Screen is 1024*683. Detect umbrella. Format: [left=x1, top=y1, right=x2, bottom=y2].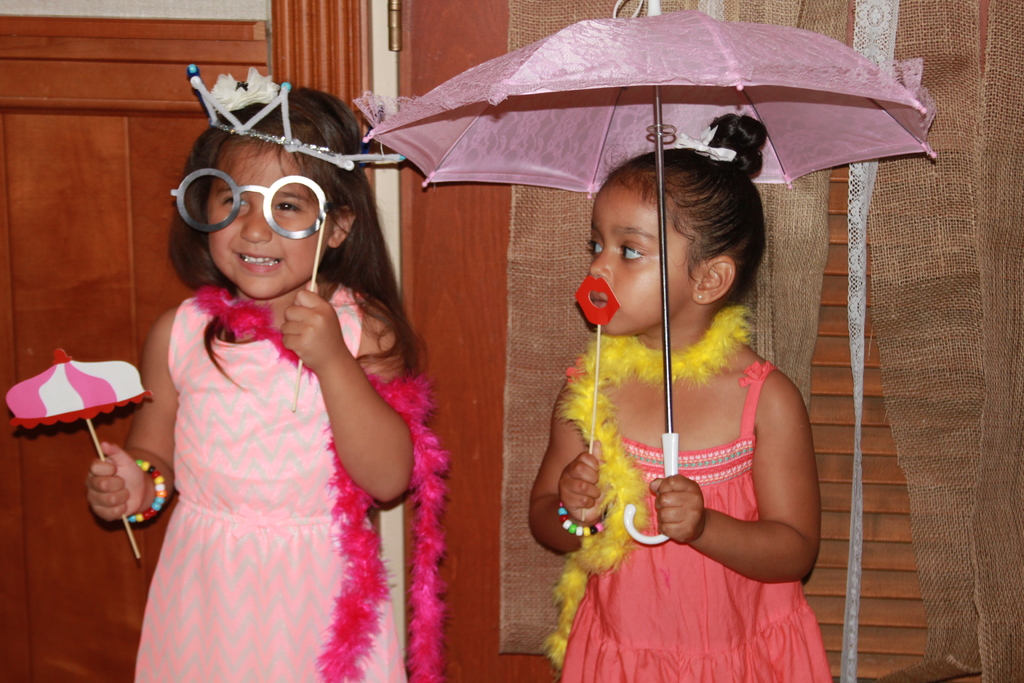
[left=360, top=0, right=940, bottom=545].
